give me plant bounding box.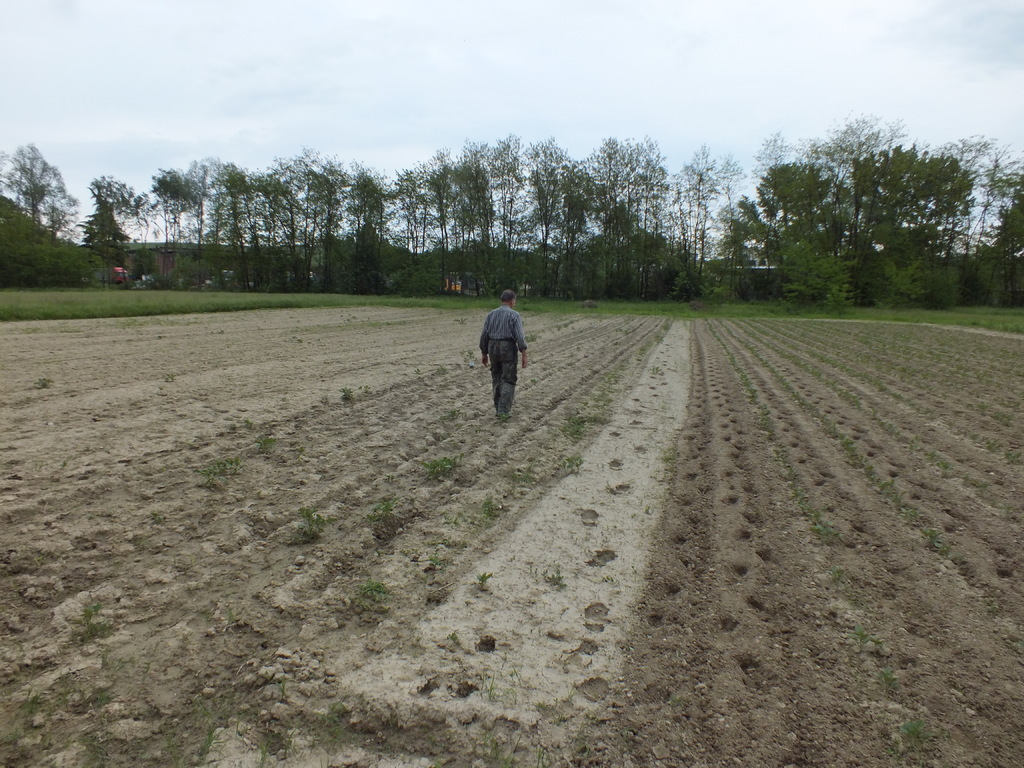
902/720/929/765.
